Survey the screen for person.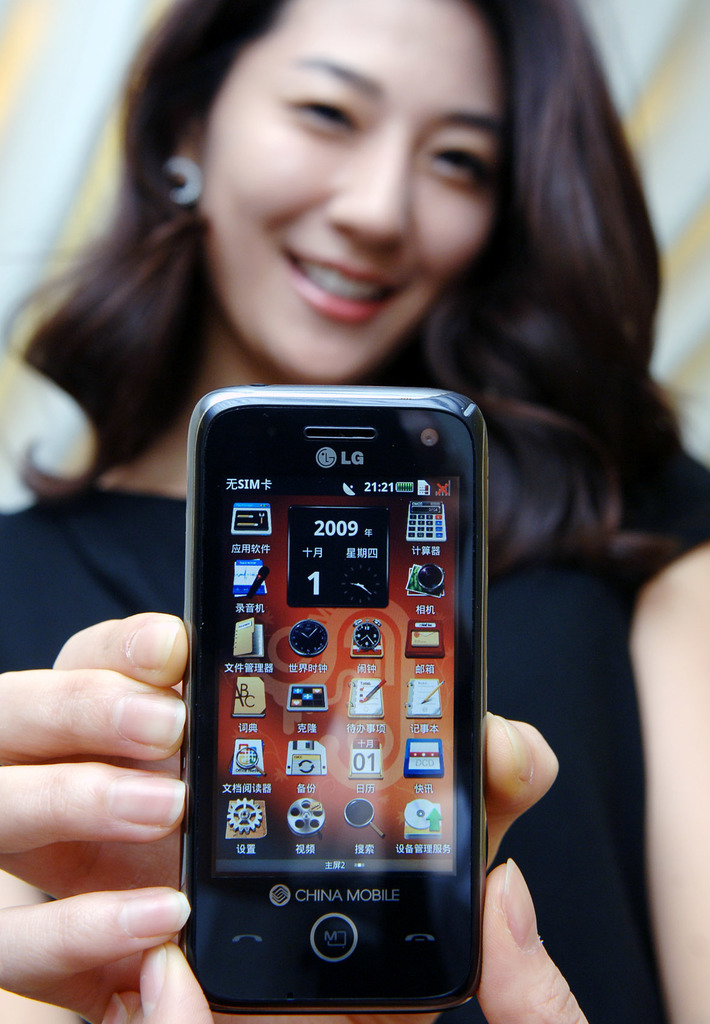
Survey found: locate(0, 0, 709, 1023).
